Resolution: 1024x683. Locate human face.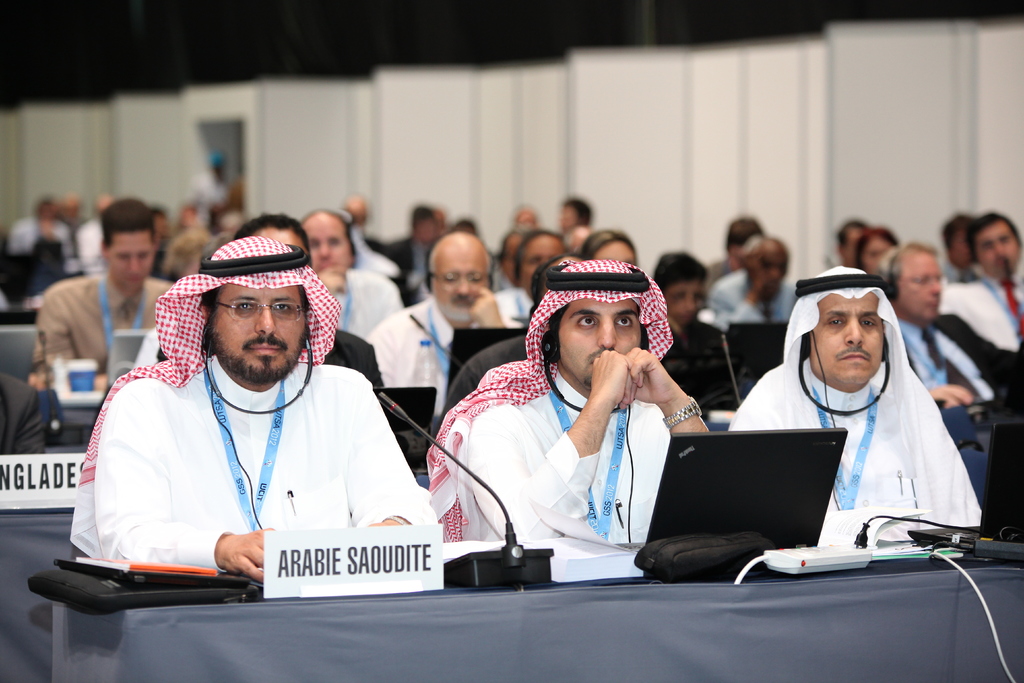
<bbox>432, 245, 490, 317</bbox>.
